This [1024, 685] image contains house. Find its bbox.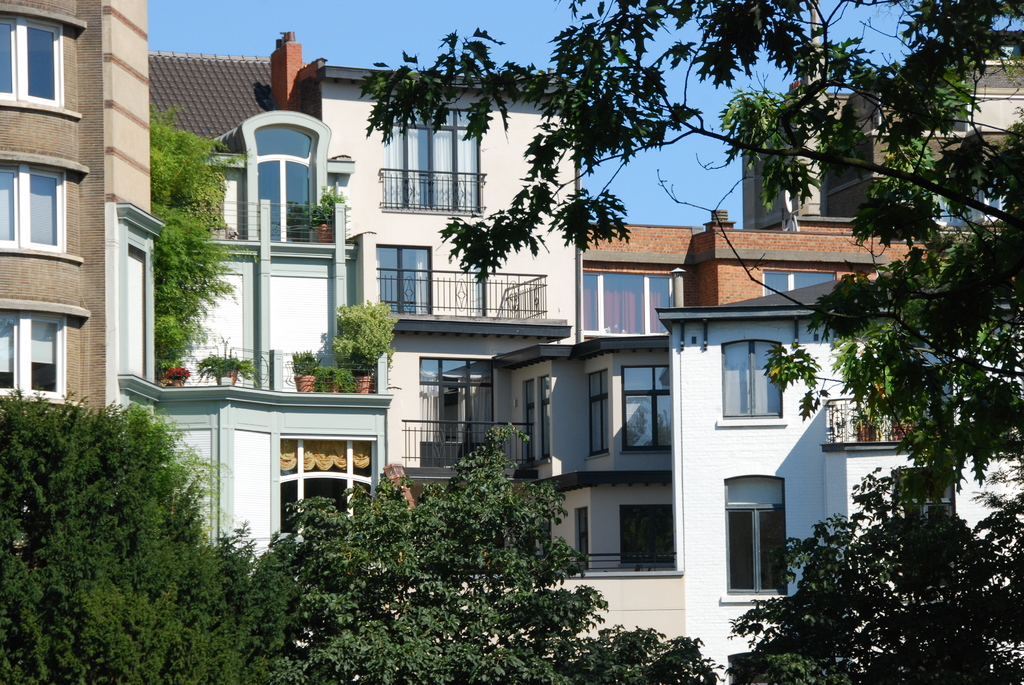
(left=726, top=37, right=1019, bottom=235).
